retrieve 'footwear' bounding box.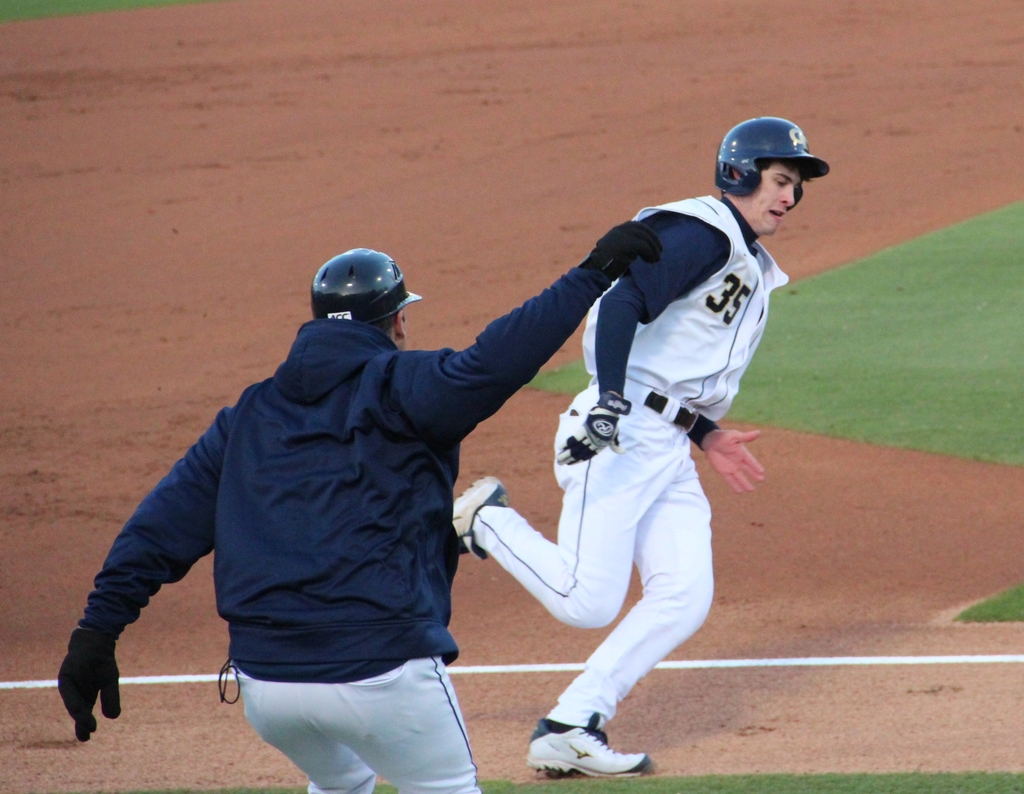
Bounding box: rect(442, 476, 512, 563).
